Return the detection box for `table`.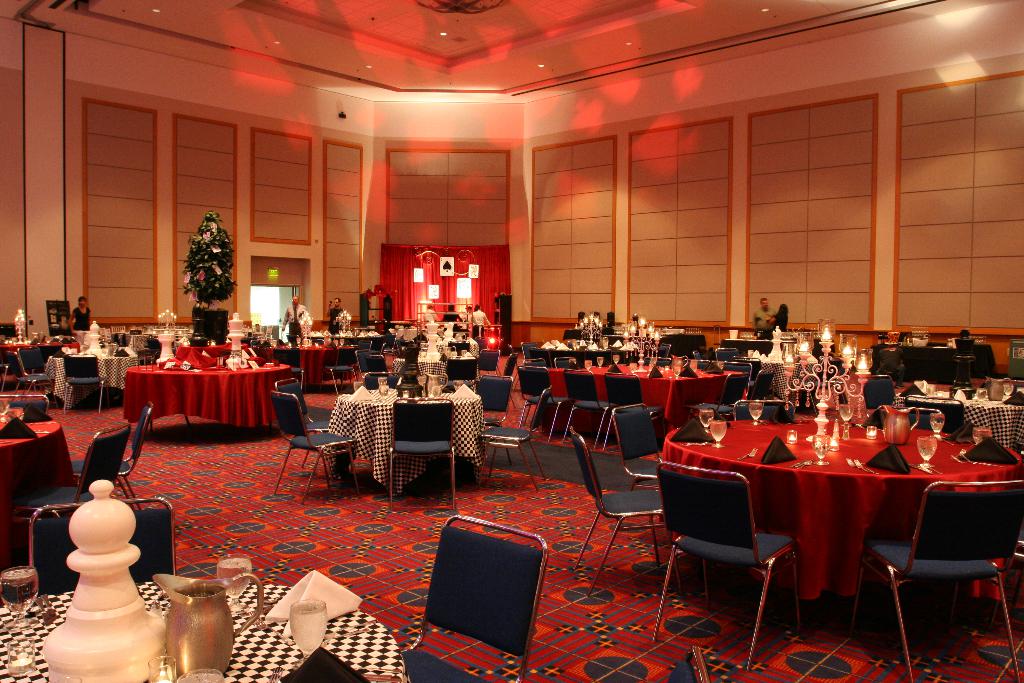
Rect(536, 344, 755, 436).
